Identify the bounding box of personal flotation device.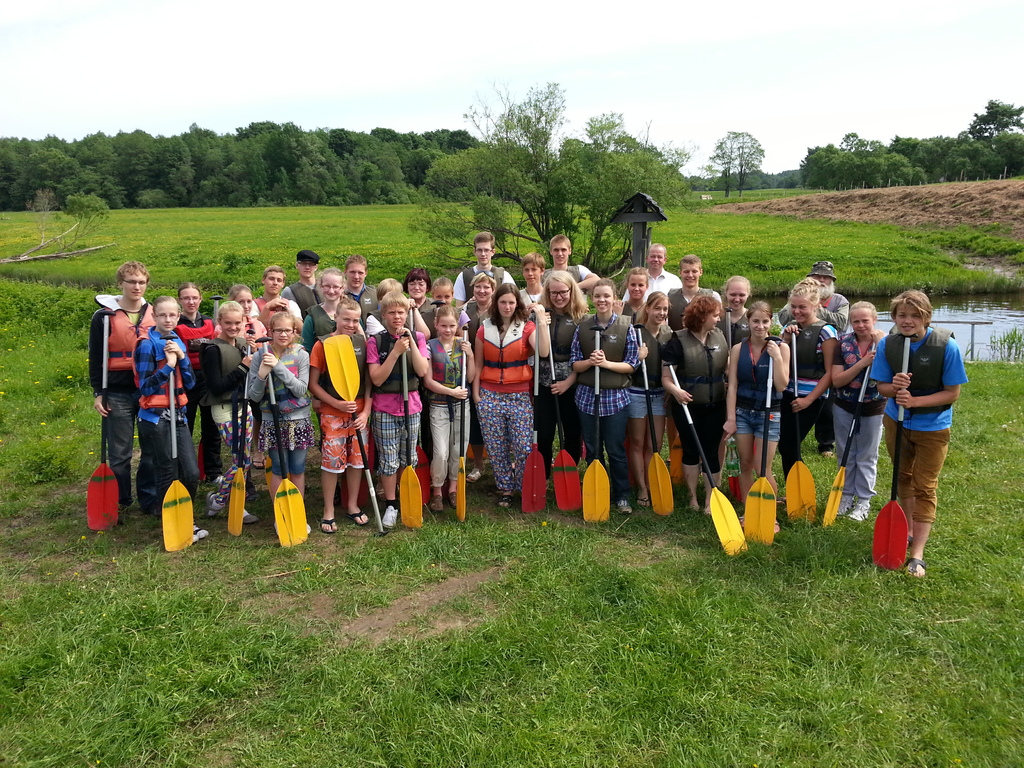
box=[530, 303, 578, 363].
